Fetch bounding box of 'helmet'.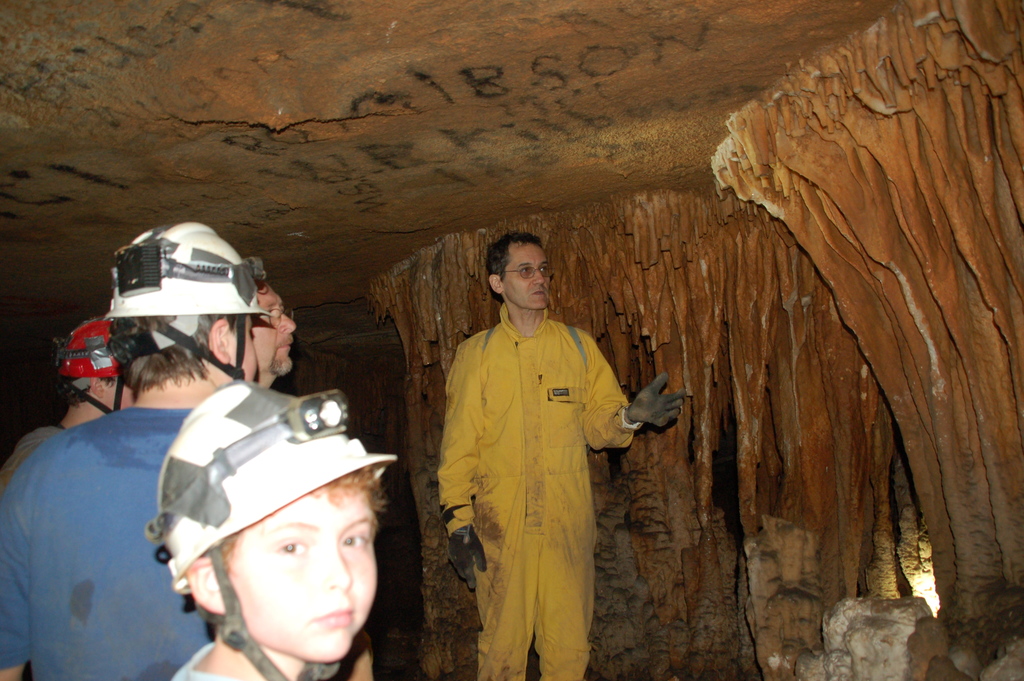
Bbox: [x1=85, y1=233, x2=283, y2=409].
